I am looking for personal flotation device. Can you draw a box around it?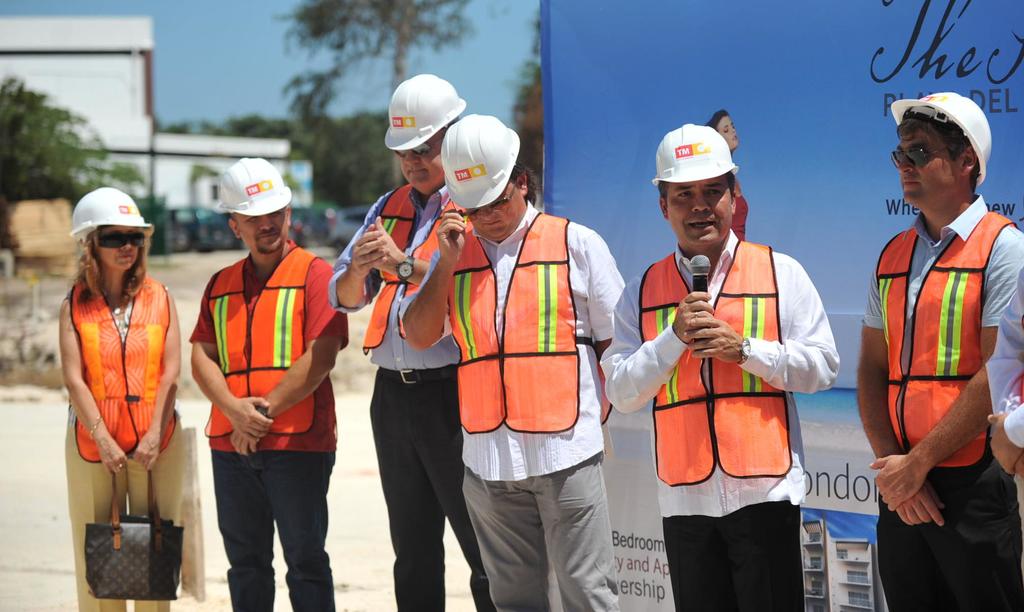
Sure, the bounding box is l=203, t=244, r=321, b=443.
